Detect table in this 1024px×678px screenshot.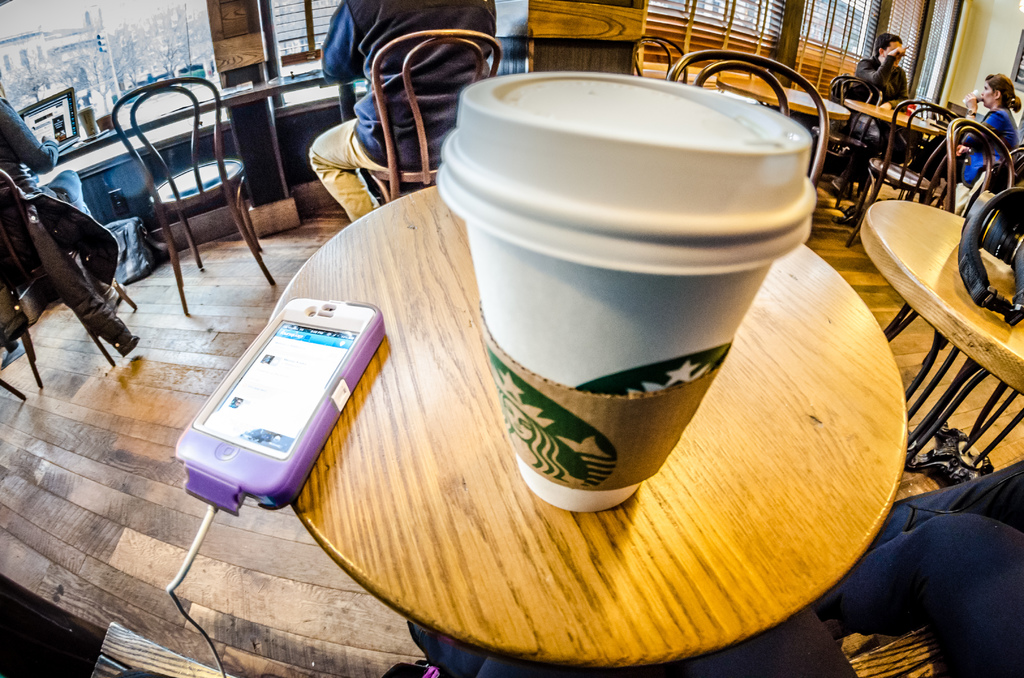
Detection: x1=856, y1=197, x2=1023, y2=471.
